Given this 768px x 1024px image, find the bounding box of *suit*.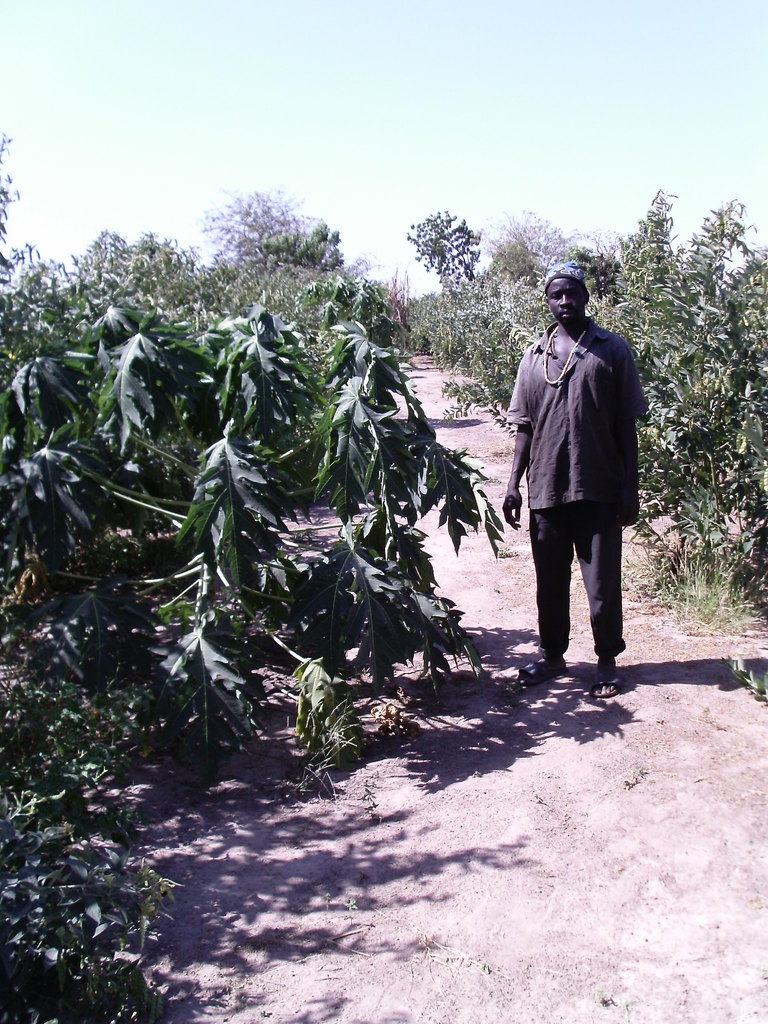
crop(518, 327, 648, 671).
